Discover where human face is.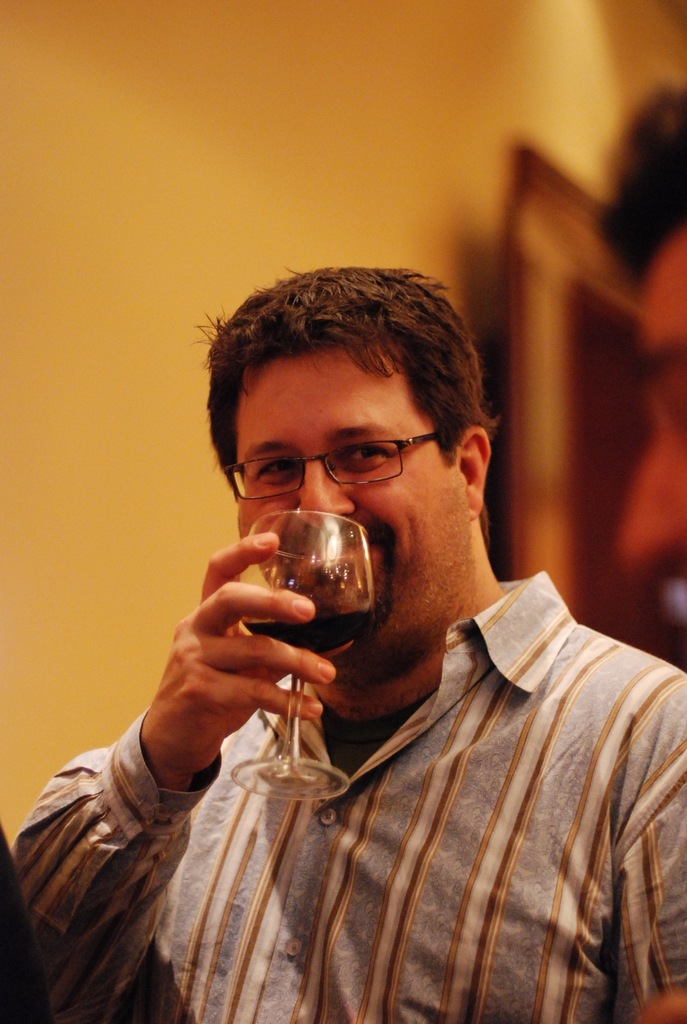
Discovered at 237,348,470,640.
